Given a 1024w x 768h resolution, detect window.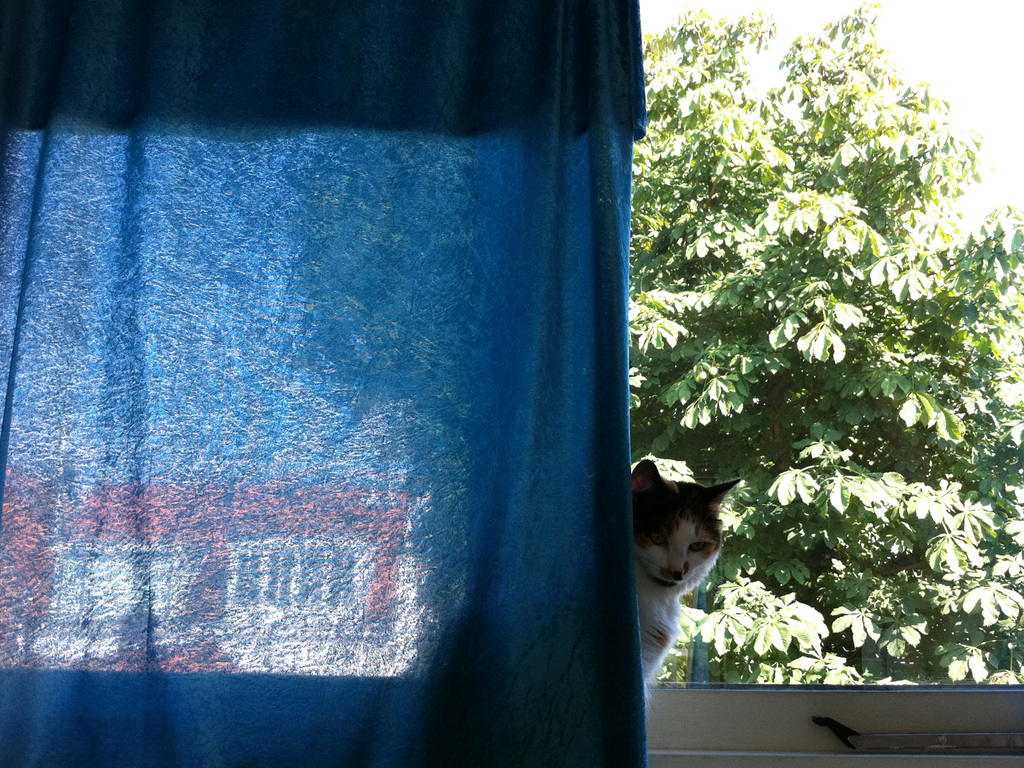
<region>648, 0, 1023, 753</region>.
